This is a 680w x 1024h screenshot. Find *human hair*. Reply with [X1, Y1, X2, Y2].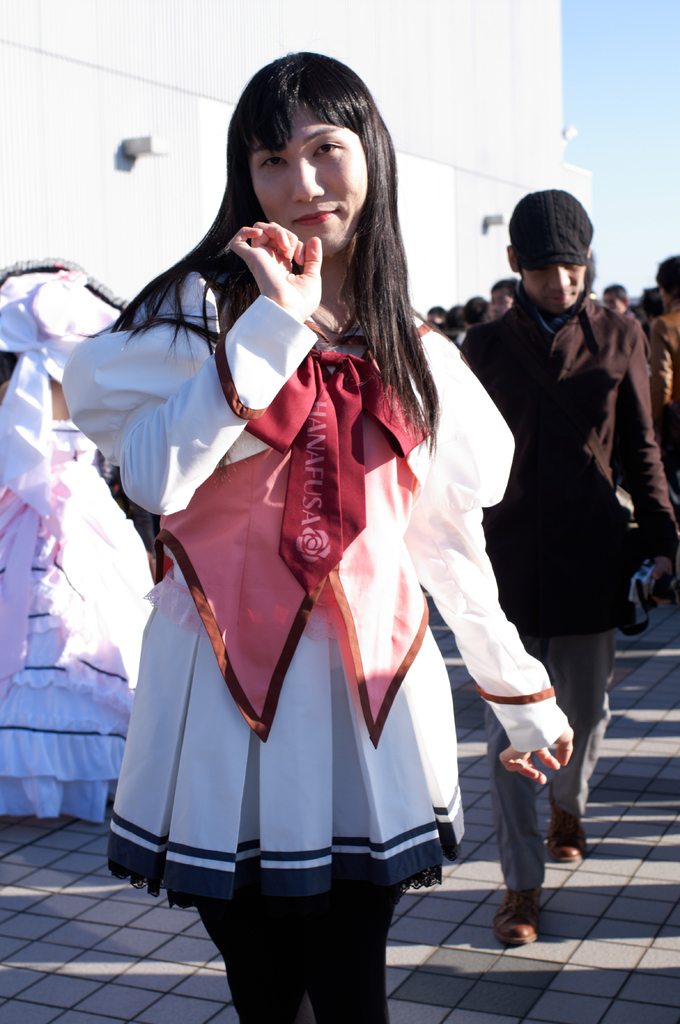
[658, 255, 679, 299].
